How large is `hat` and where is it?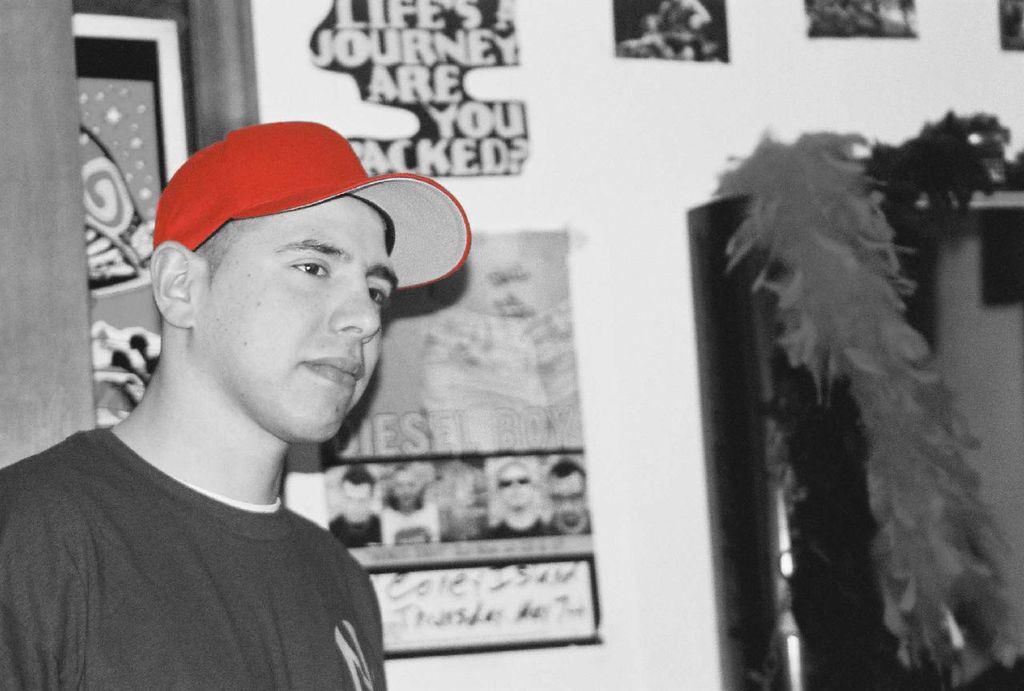
Bounding box: [left=153, top=118, right=473, bottom=293].
